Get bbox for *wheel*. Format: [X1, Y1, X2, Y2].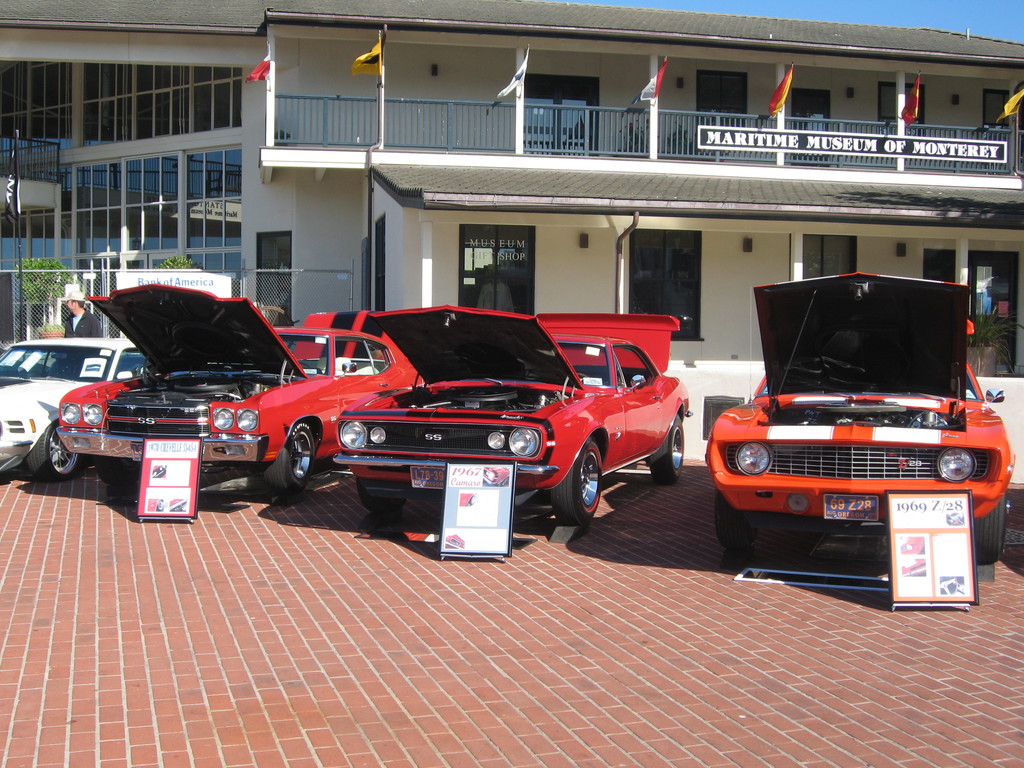
[360, 482, 413, 512].
